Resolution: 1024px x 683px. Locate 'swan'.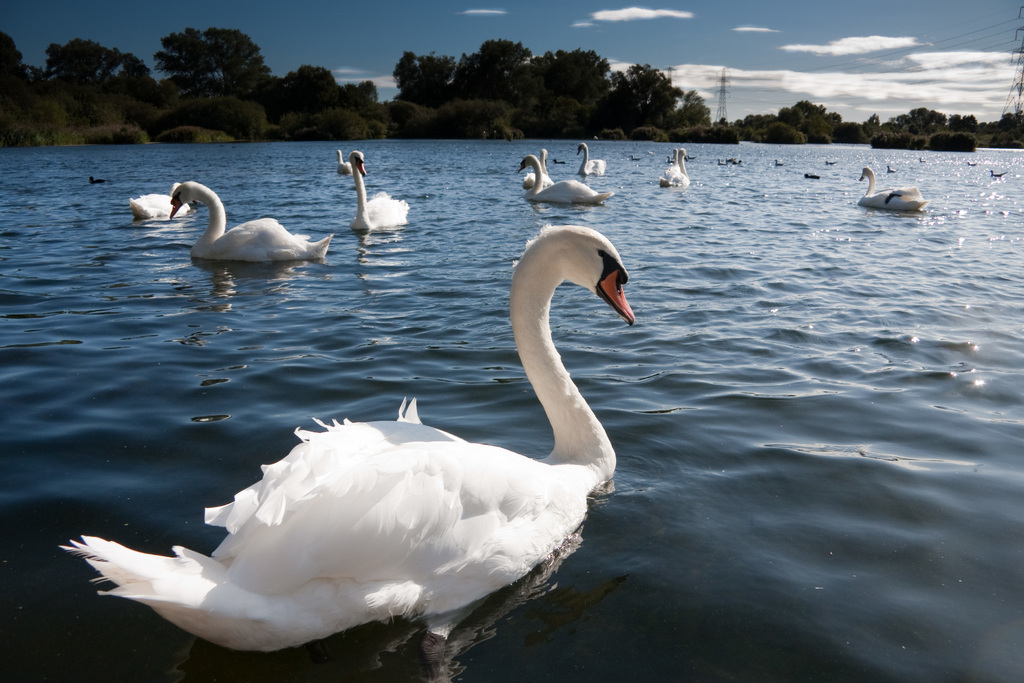
647:150:652:152.
